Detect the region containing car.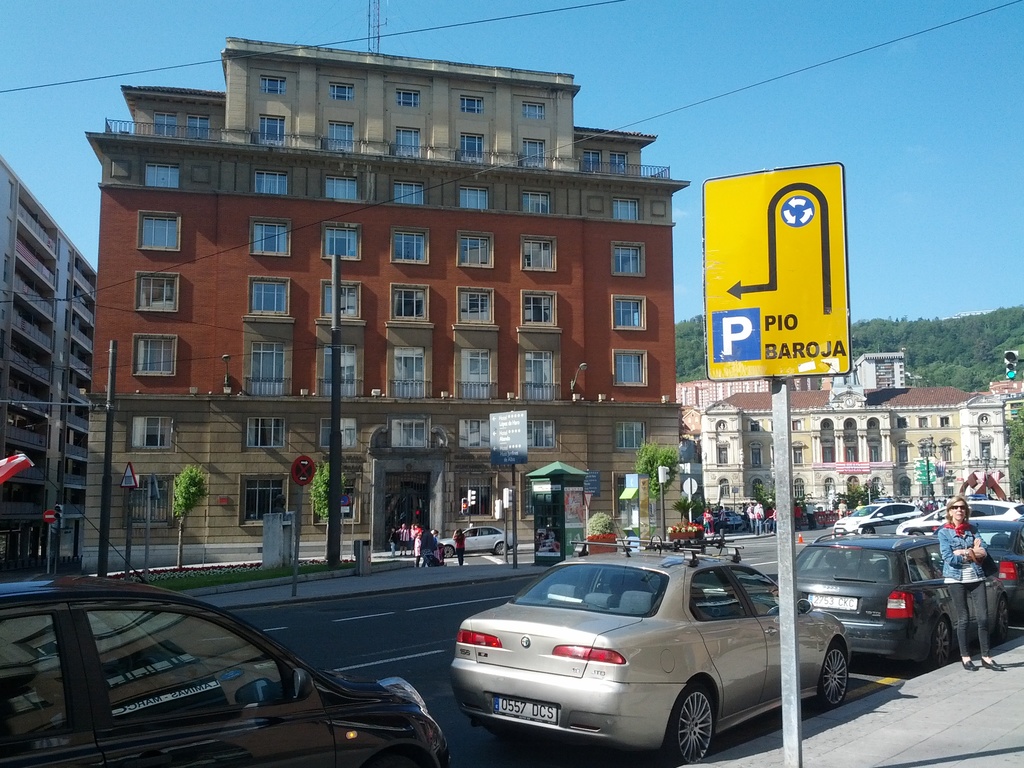
Rect(453, 544, 851, 767).
